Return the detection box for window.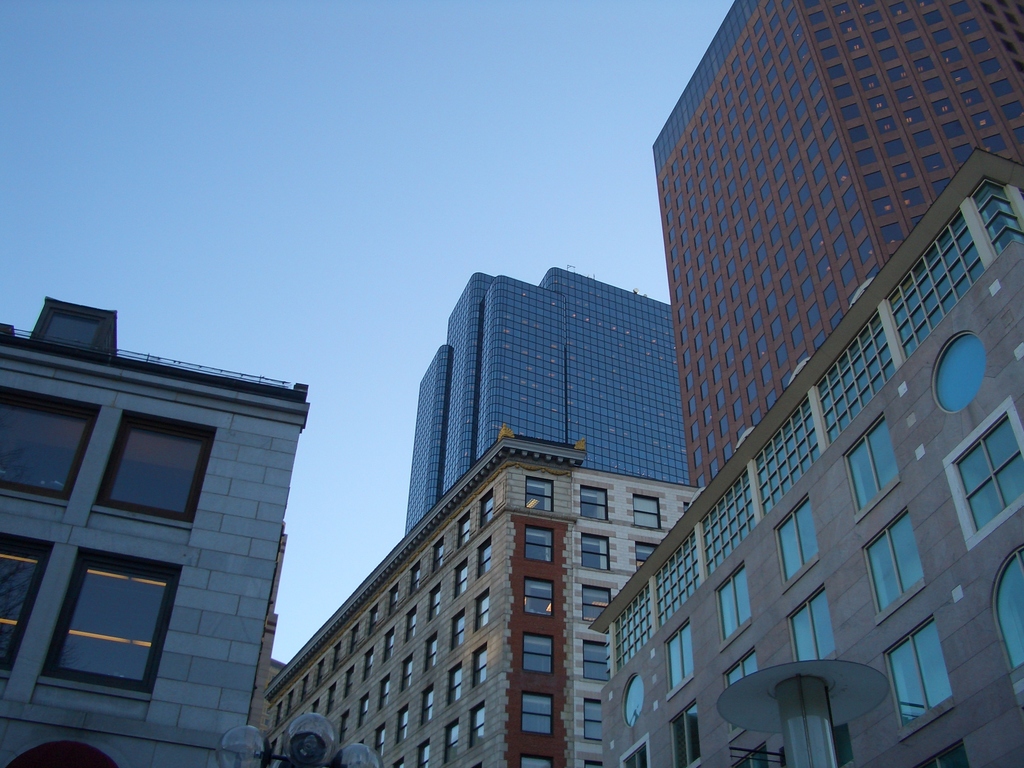
[left=572, top=482, right=614, bottom=523].
